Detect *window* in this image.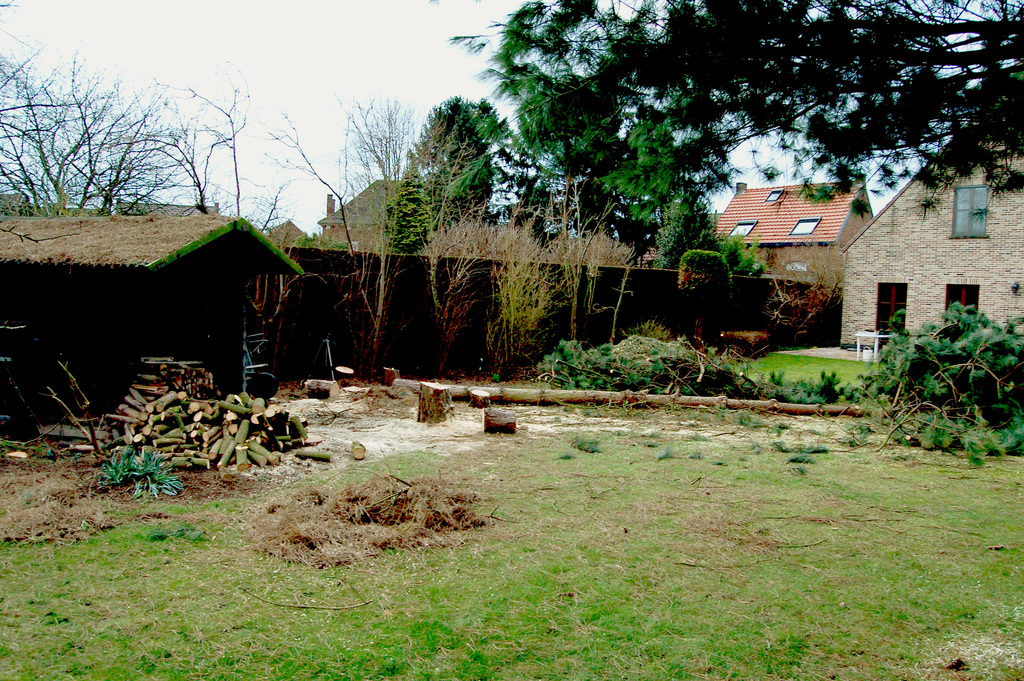
Detection: 948, 183, 987, 235.
